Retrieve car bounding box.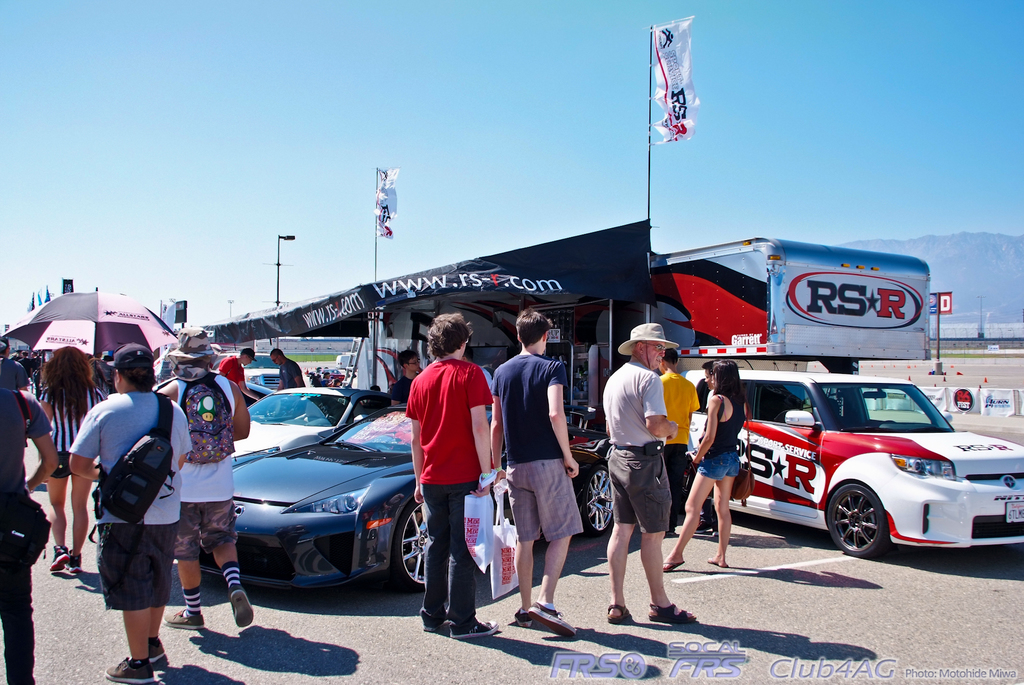
Bounding box: Rect(230, 385, 364, 456).
